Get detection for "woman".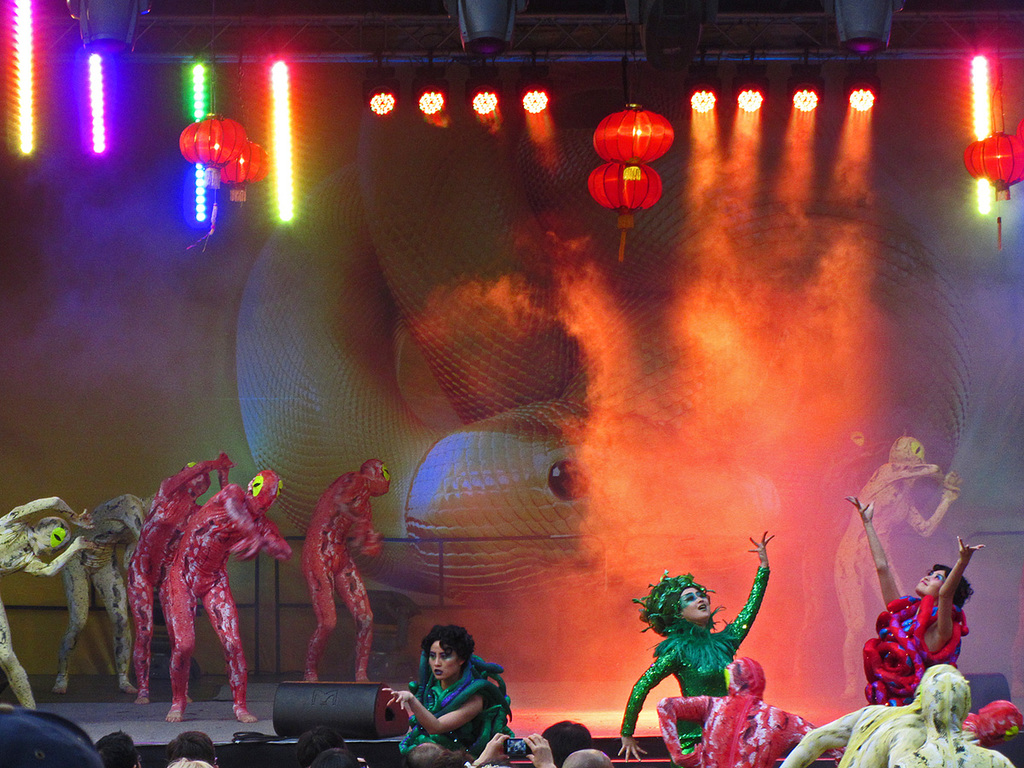
Detection: {"x1": 379, "y1": 623, "x2": 513, "y2": 763}.
